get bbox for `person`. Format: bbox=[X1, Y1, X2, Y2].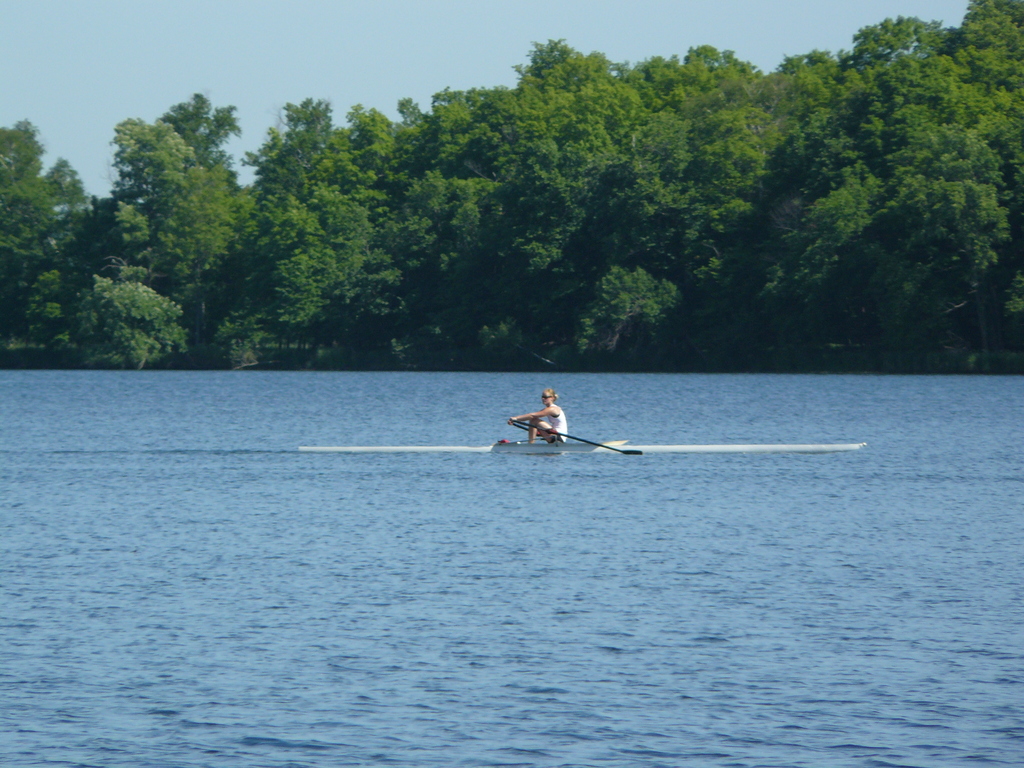
bbox=[522, 381, 591, 461].
